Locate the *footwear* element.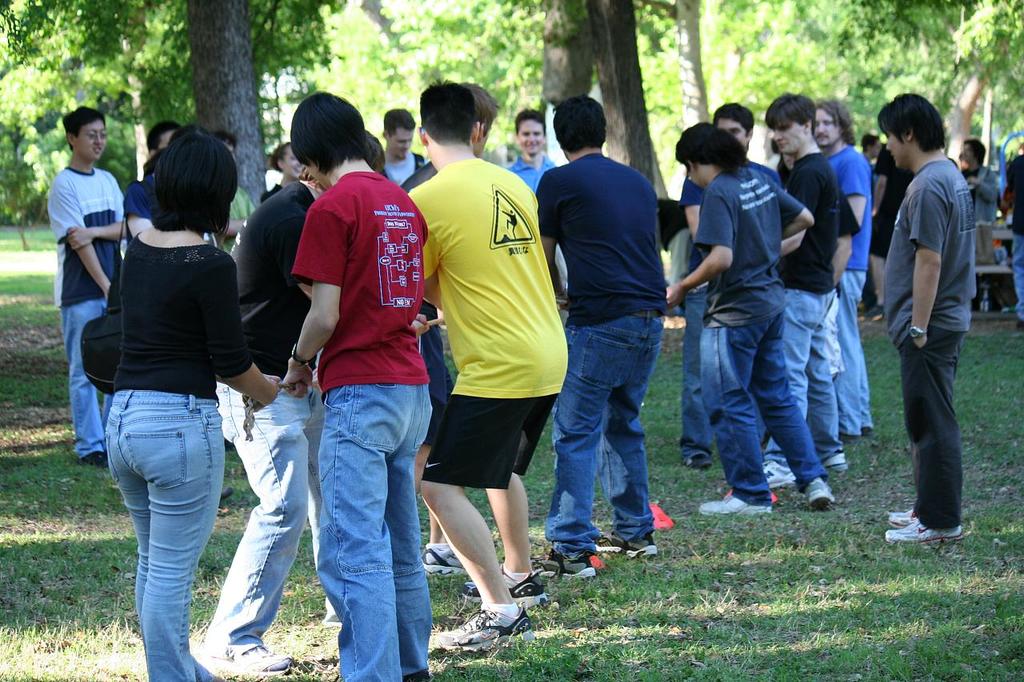
Element bbox: [83, 449, 110, 469].
